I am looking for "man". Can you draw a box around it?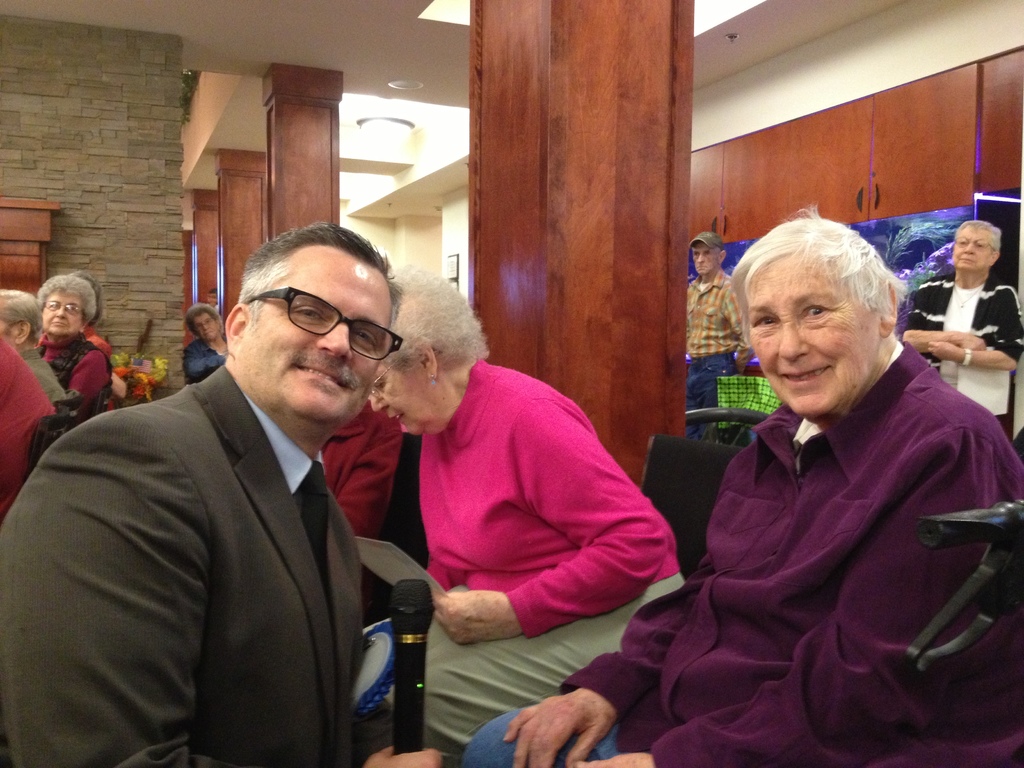
Sure, the bounding box is rect(42, 232, 445, 756).
